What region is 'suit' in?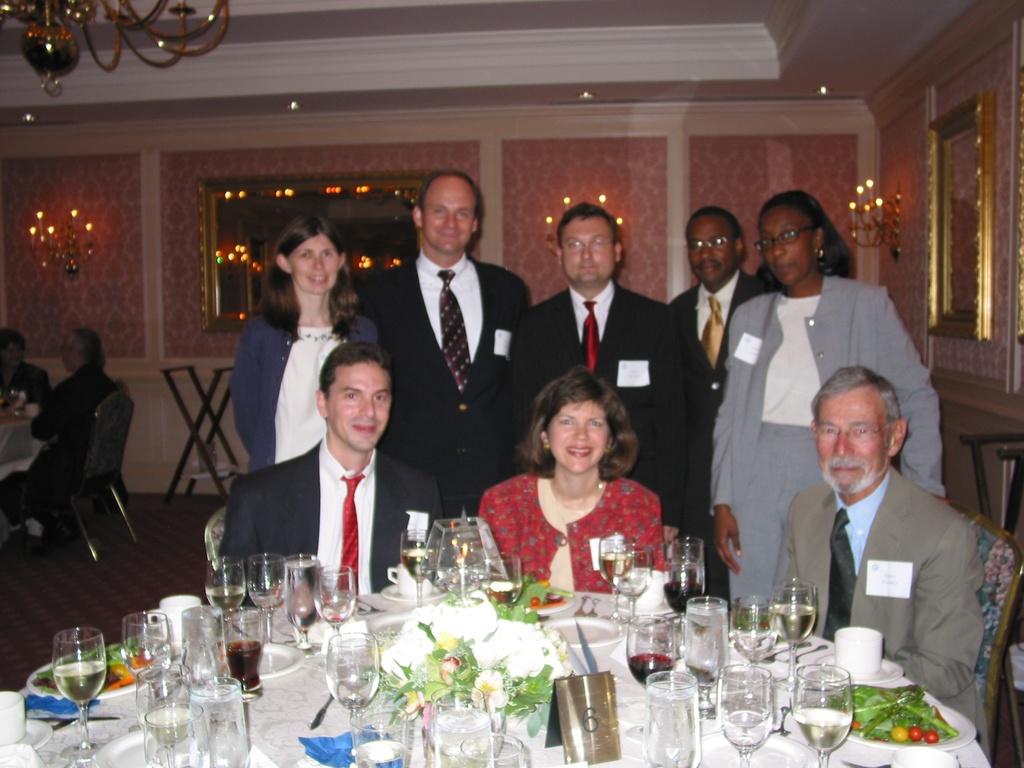
locate(765, 459, 989, 758).
